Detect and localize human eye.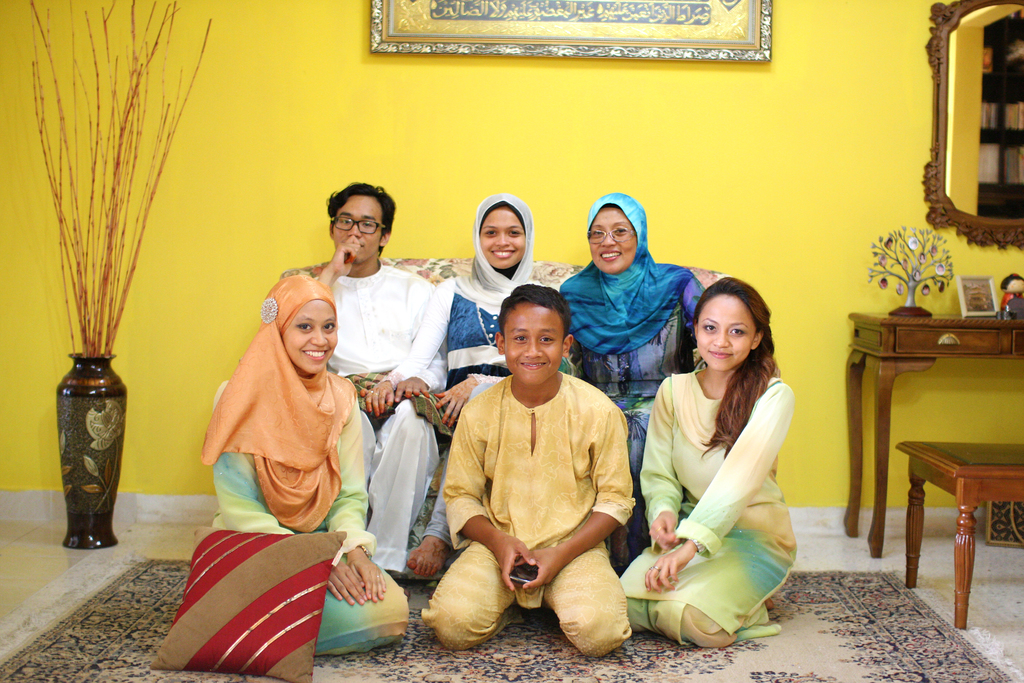
Localized at (x1=589, y1=228, x2=605, y2=241).
